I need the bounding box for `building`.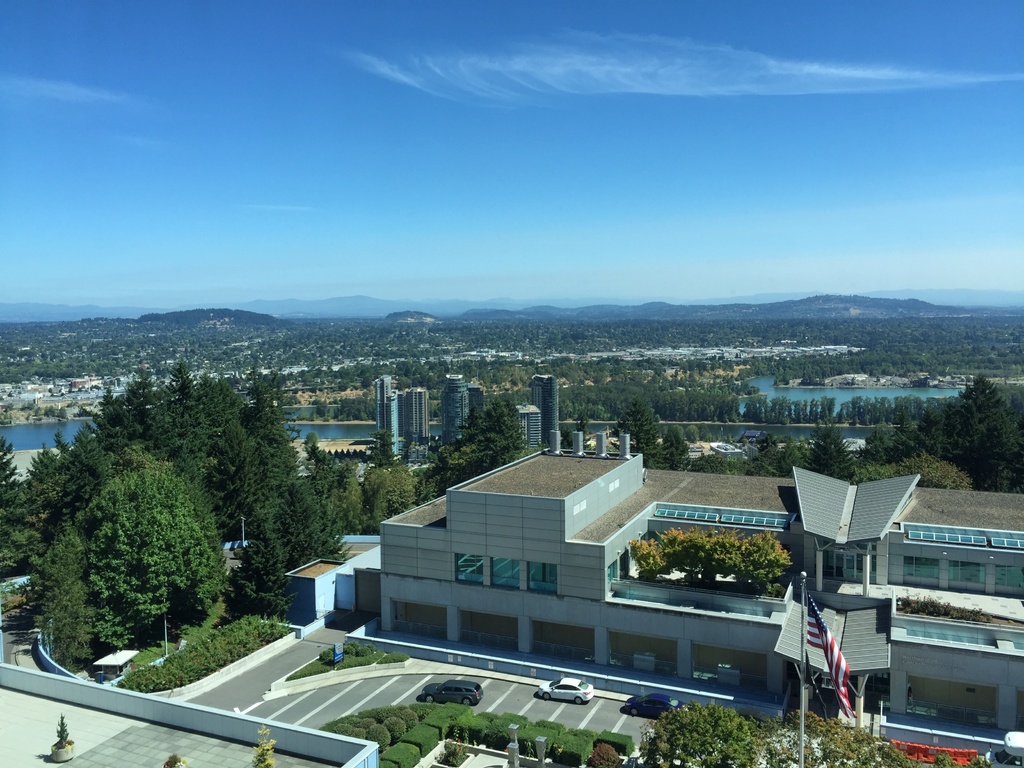
Here it is: box(531, 376, 561, 447).
